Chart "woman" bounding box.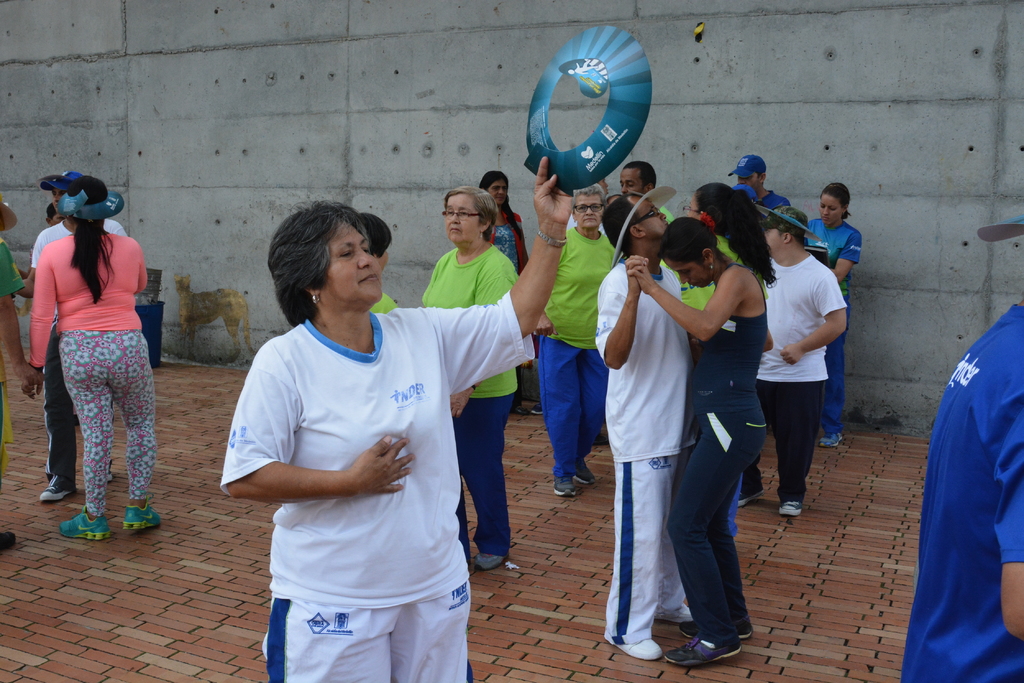
Charted: <box>621,214,774,674</box>.
